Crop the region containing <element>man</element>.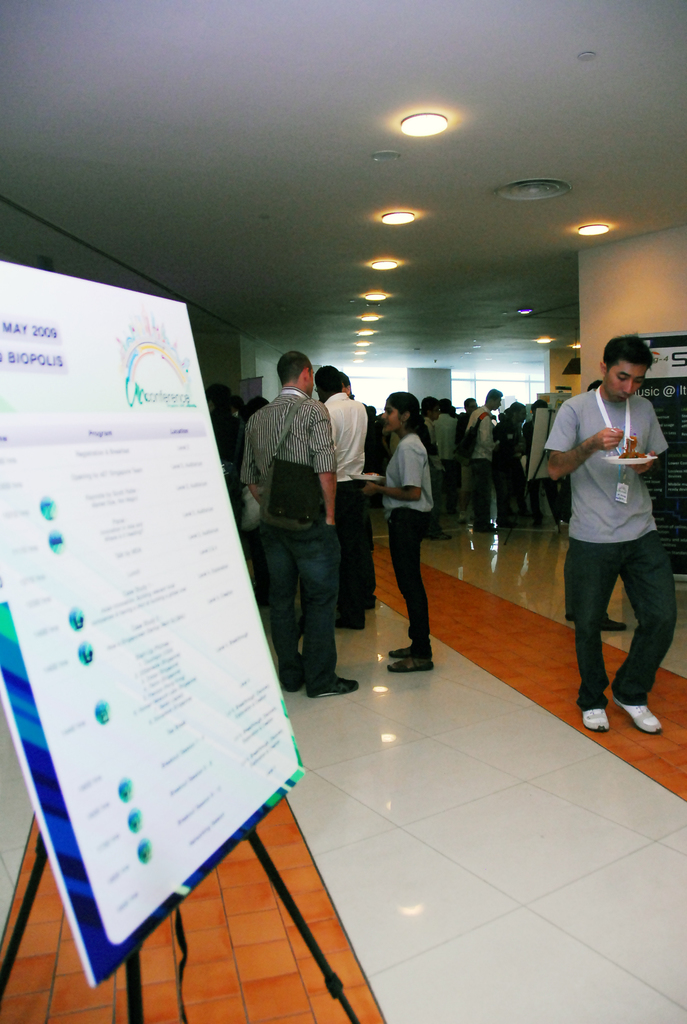
Crop region: (x1=322, y1=362, x2=375, y2=620).
